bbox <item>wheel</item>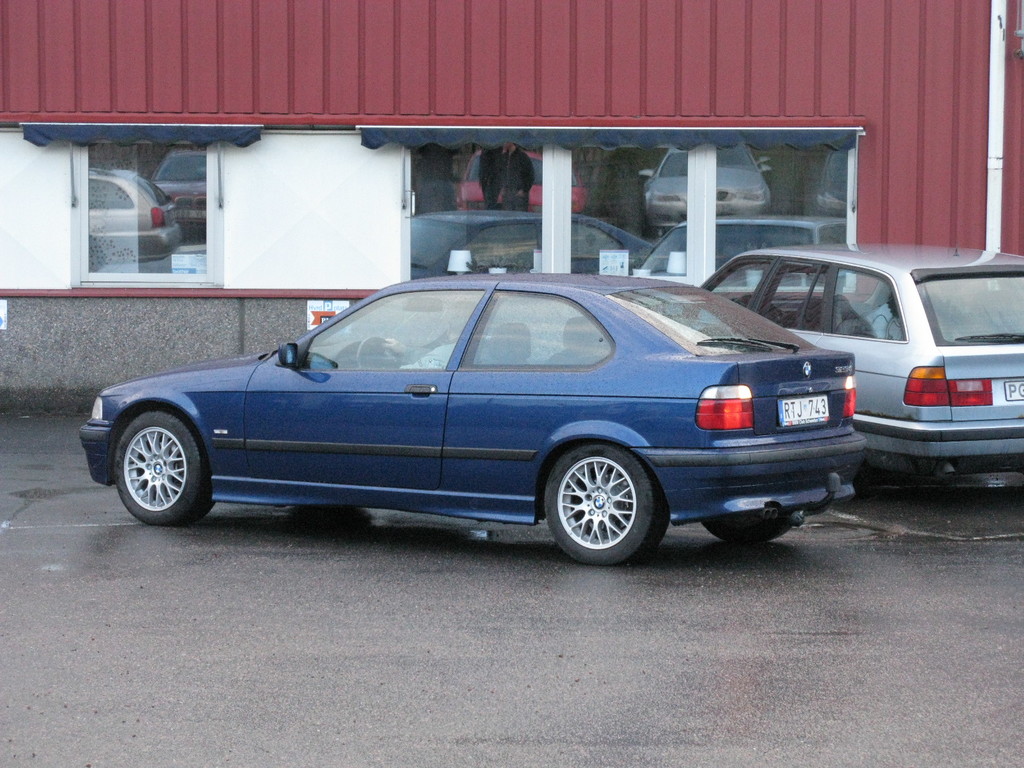
(548, 452, 654, 545)
